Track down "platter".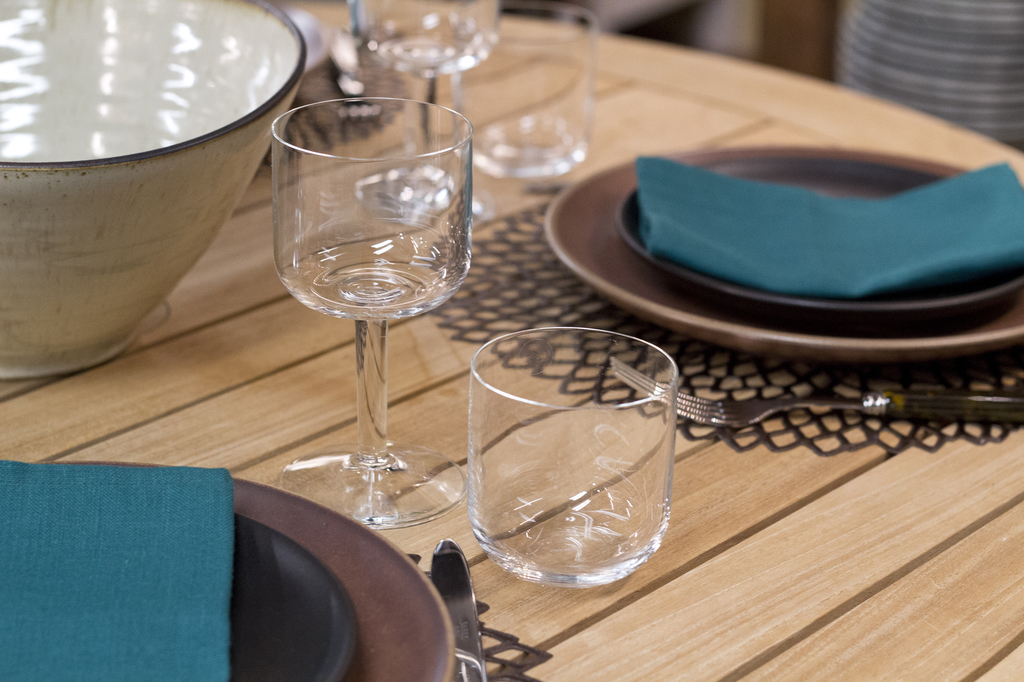
Tracked to crop(229, 515, 358, 681).
